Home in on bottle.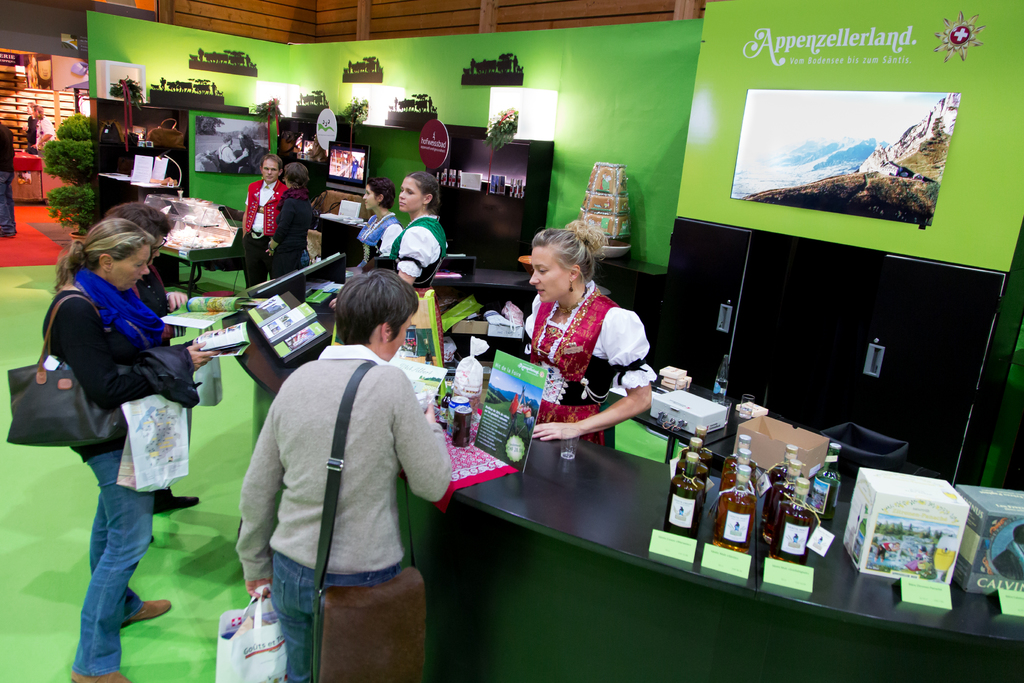
Homed in at 674 432 714 490.
